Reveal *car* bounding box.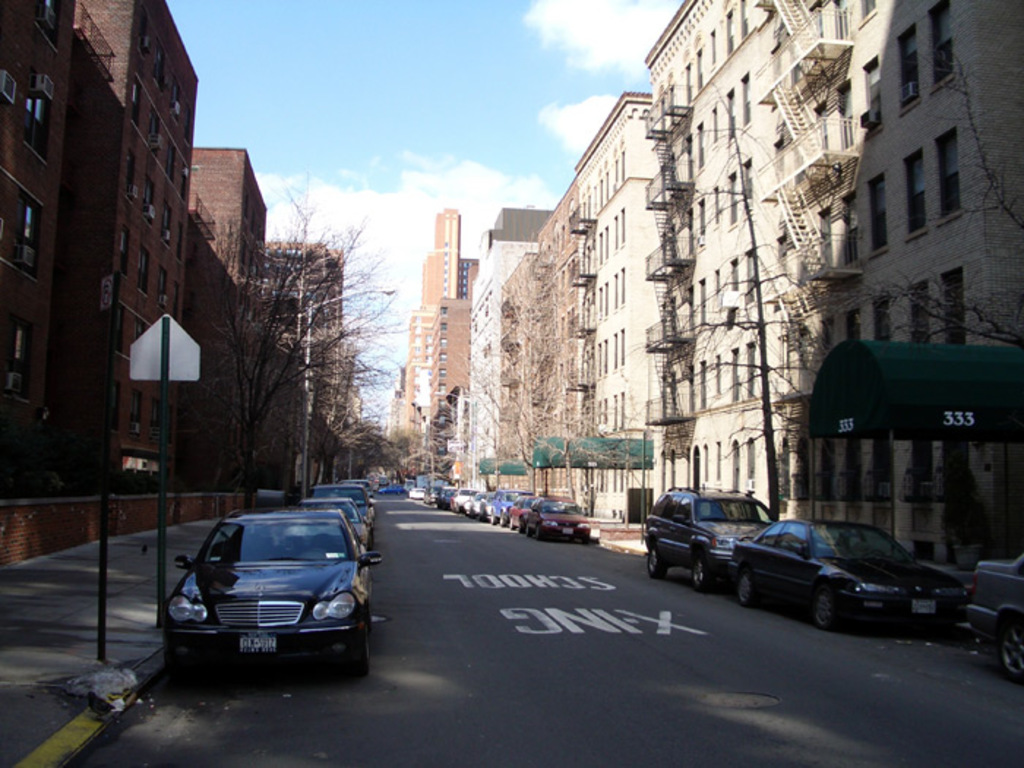
Revealed: [left=960, top=549, right=1023, bottom=689].
